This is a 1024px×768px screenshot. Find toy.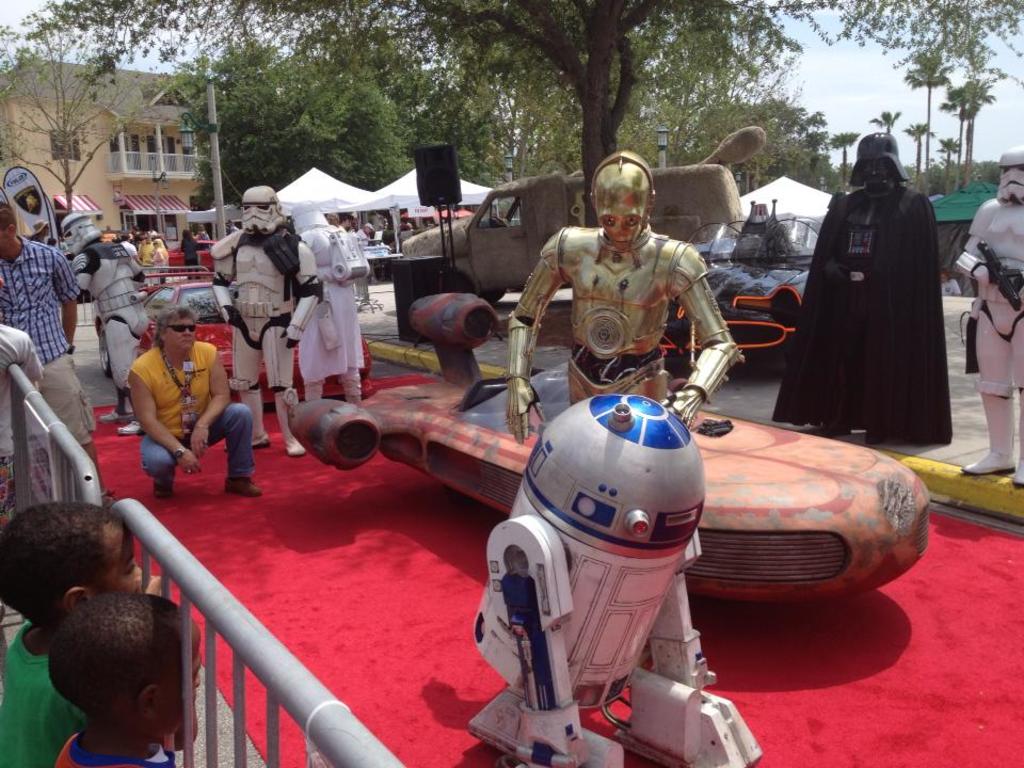
Bounding box: 505:147:743:665.
